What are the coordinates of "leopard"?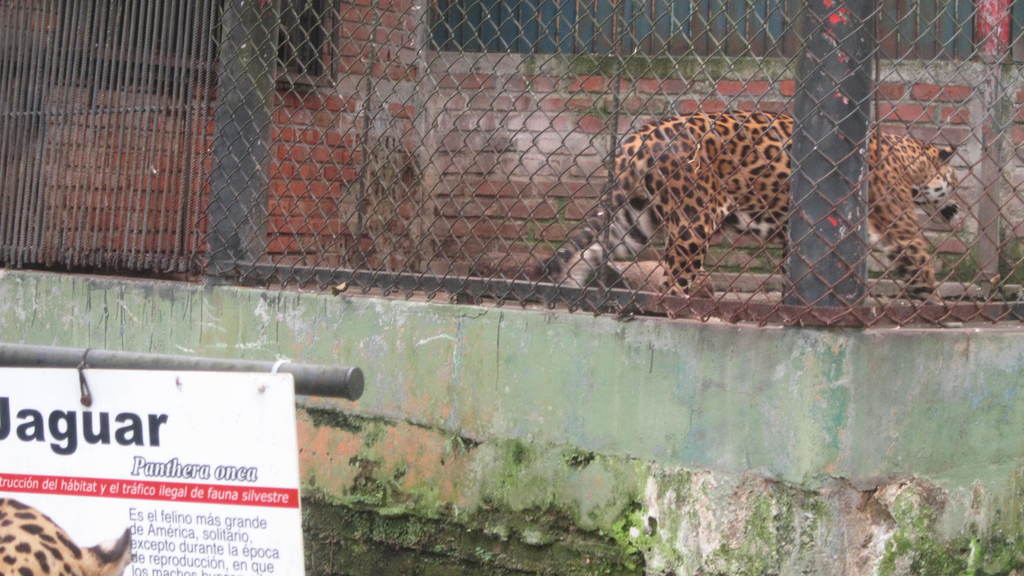
locate(0, 498, 136, 575).
